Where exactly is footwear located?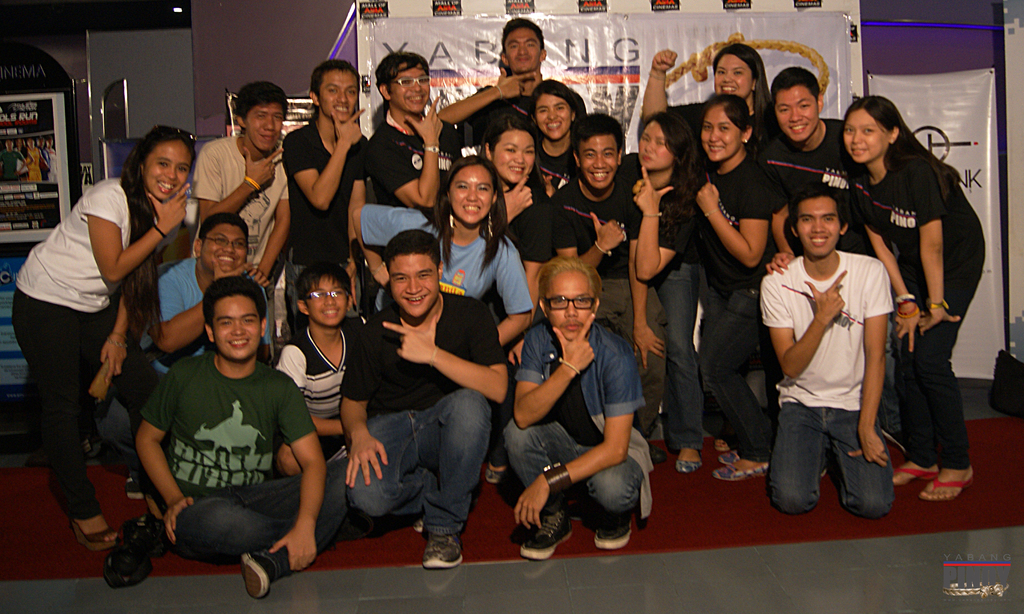
Its bounding box is bbox=[71, 522, 118, 553].
